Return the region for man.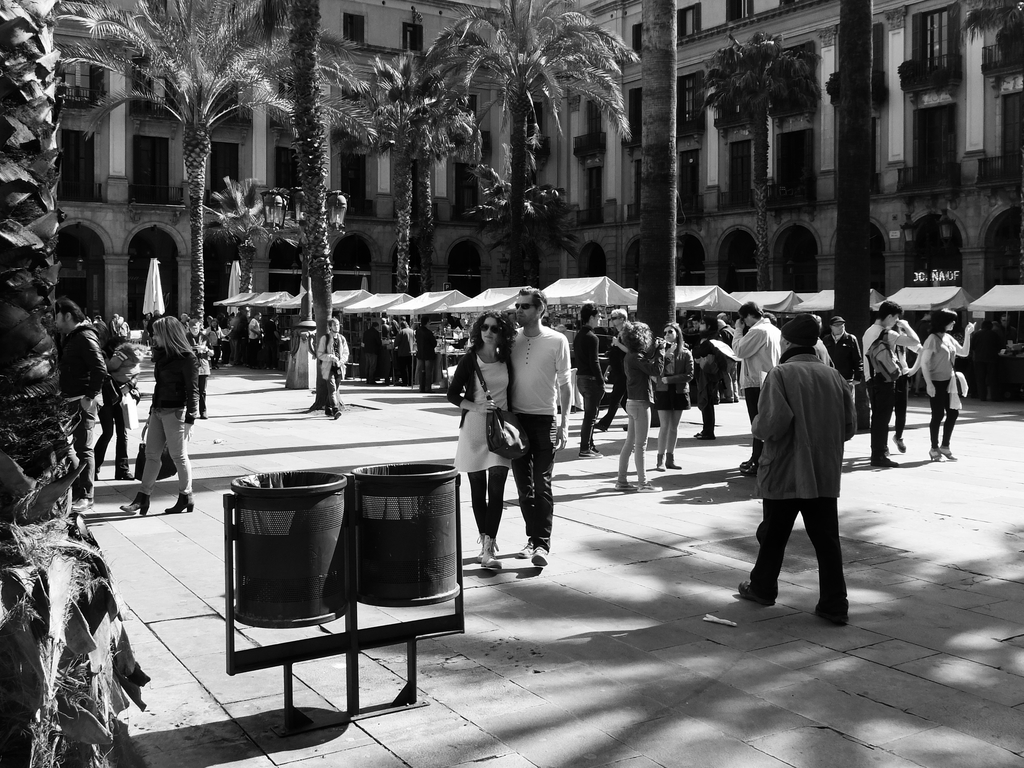
box=[396, 323, 413, 386].
